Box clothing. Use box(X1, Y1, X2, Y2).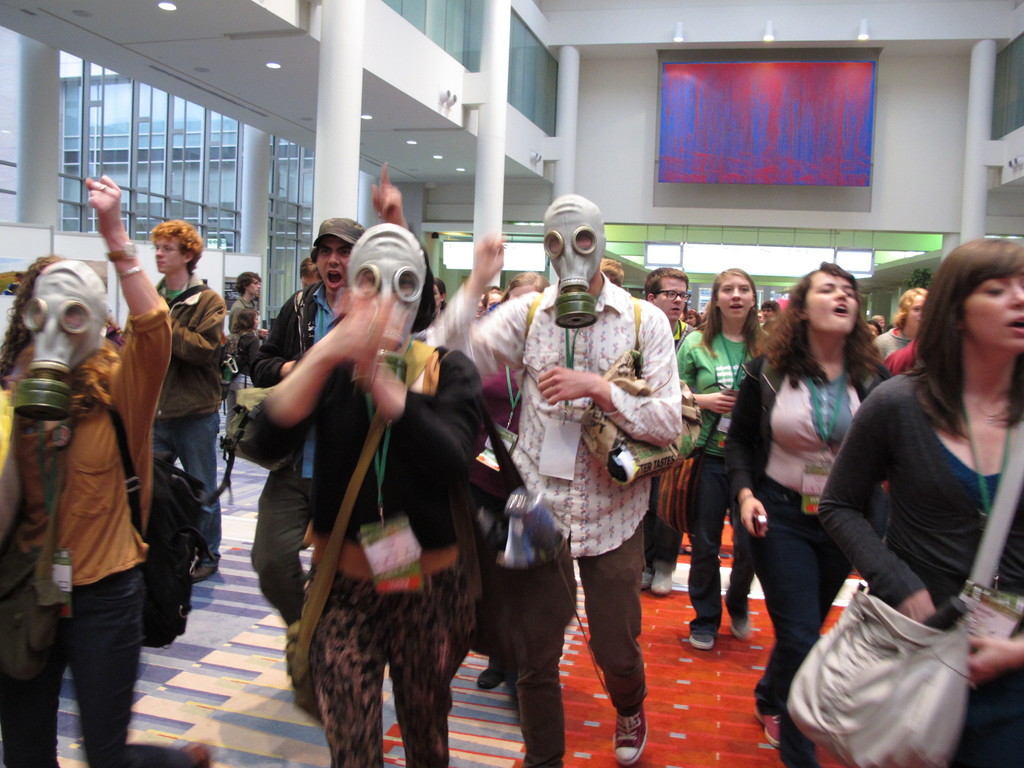
box(154, 279, 226, 564).
